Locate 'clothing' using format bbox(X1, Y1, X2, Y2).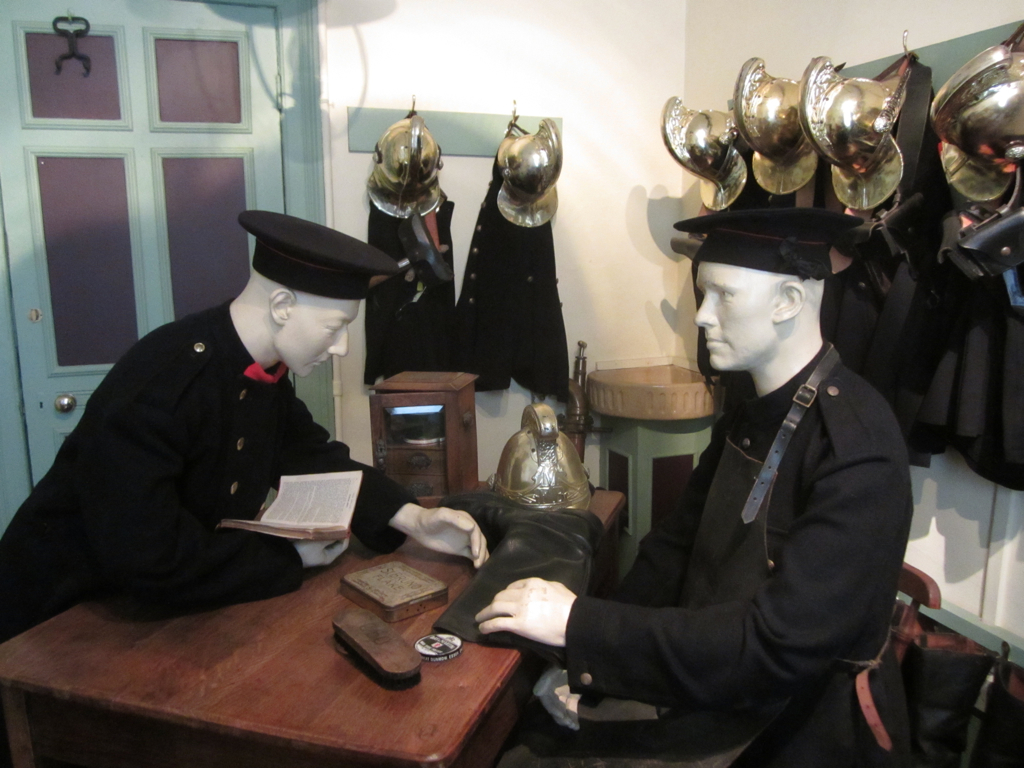
bbox(561, 342, 934, 767).
